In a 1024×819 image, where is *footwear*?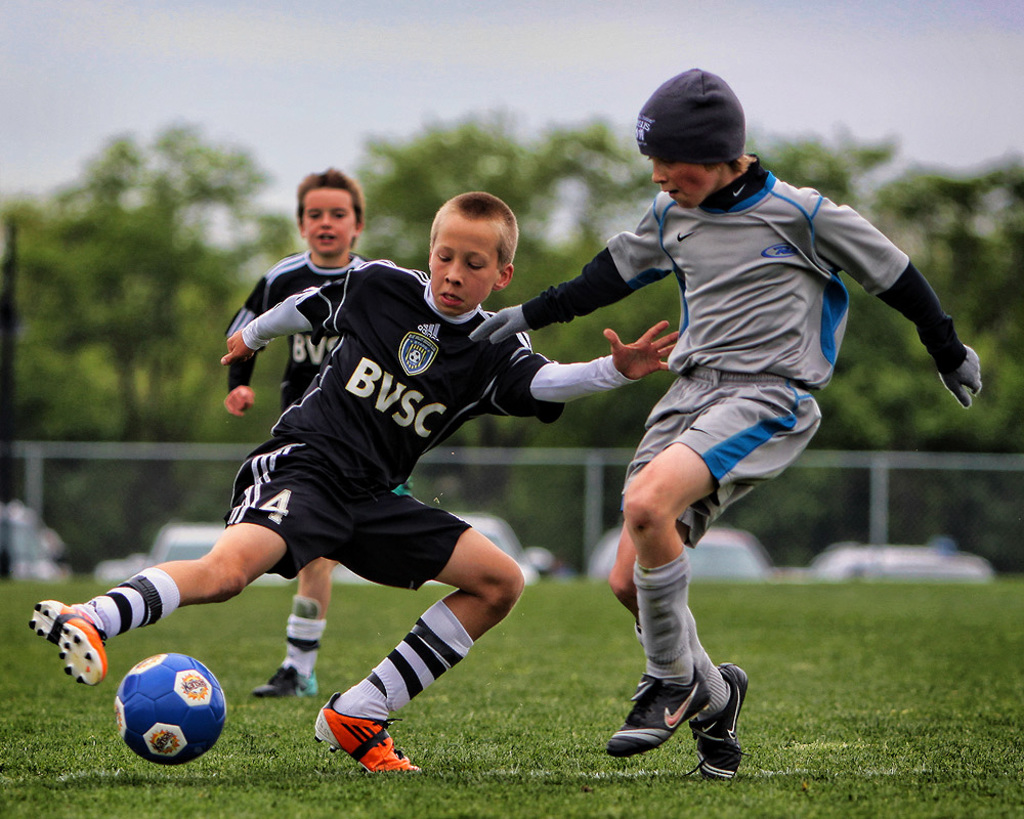
rect(27, 597, 110, 686).
